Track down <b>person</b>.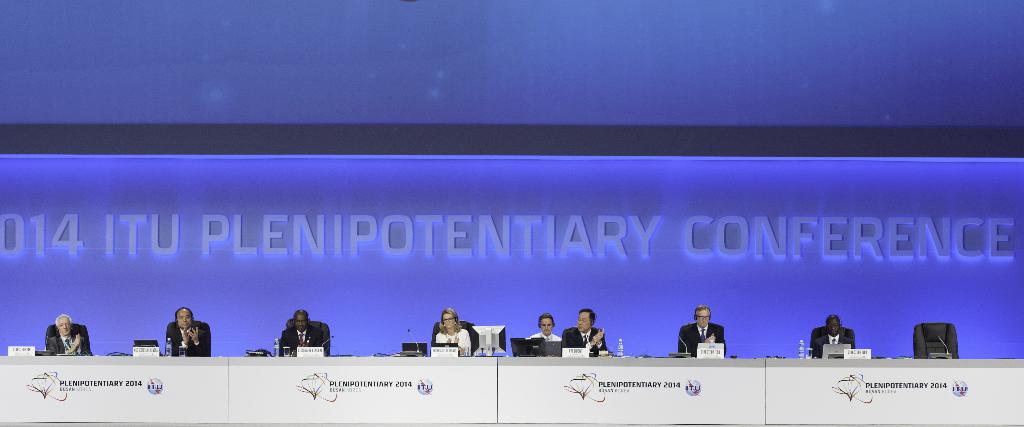
Tracked to locate(811, 312, 856, 361).
